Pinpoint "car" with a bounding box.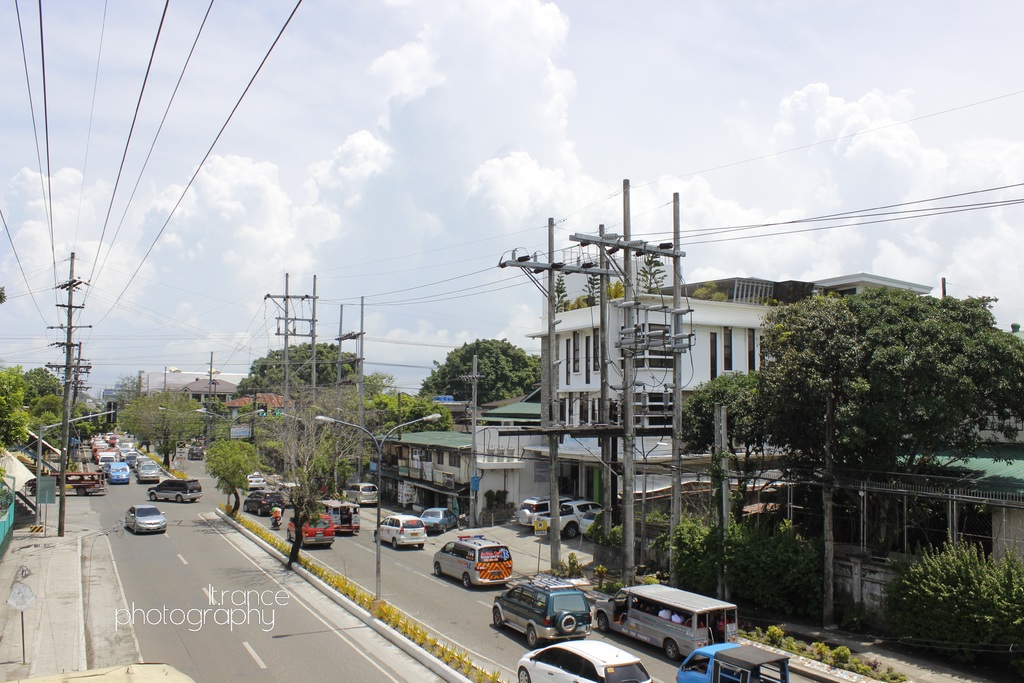
<region>433, 536, 511, 589</region>.
